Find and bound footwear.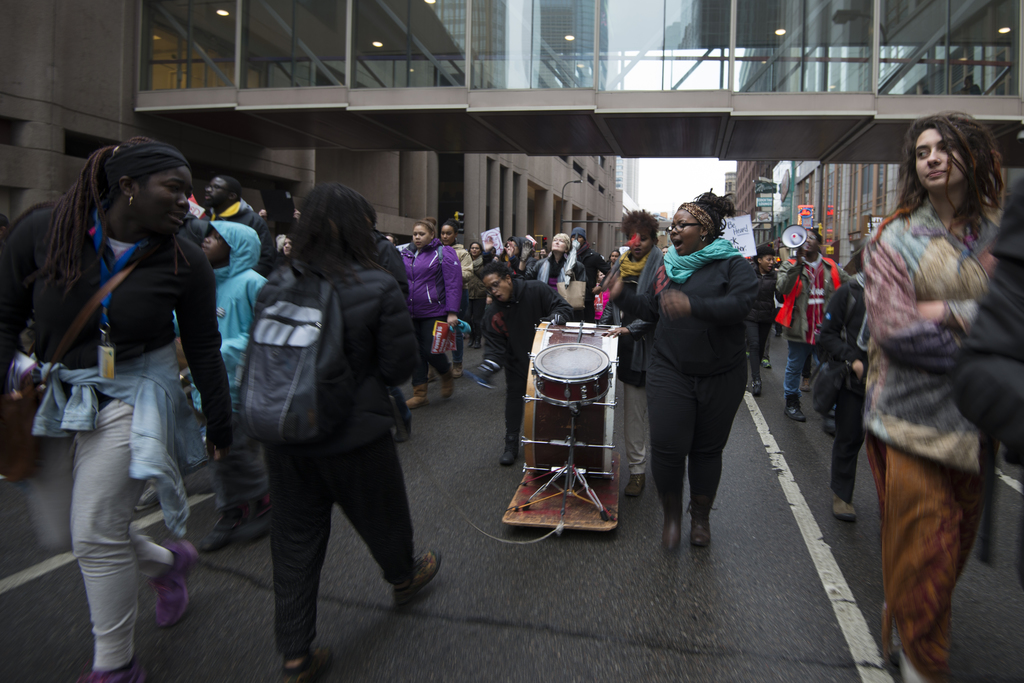
Bound: Rect(442, 378, 453, 397).
